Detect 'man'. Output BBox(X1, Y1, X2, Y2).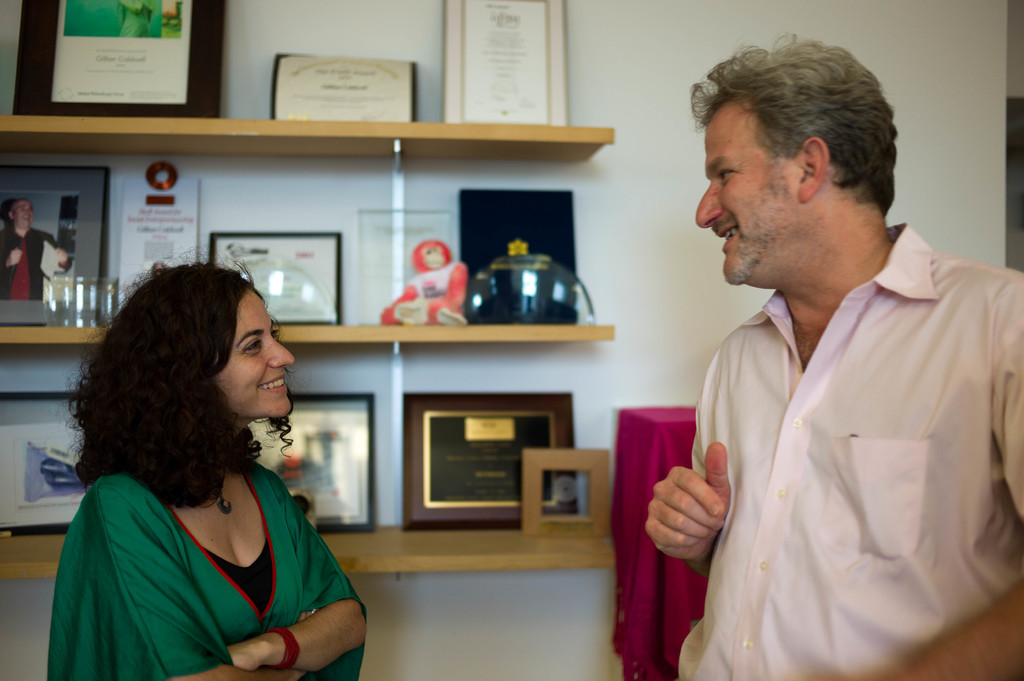
BBox(0, 197, 67, 301).
